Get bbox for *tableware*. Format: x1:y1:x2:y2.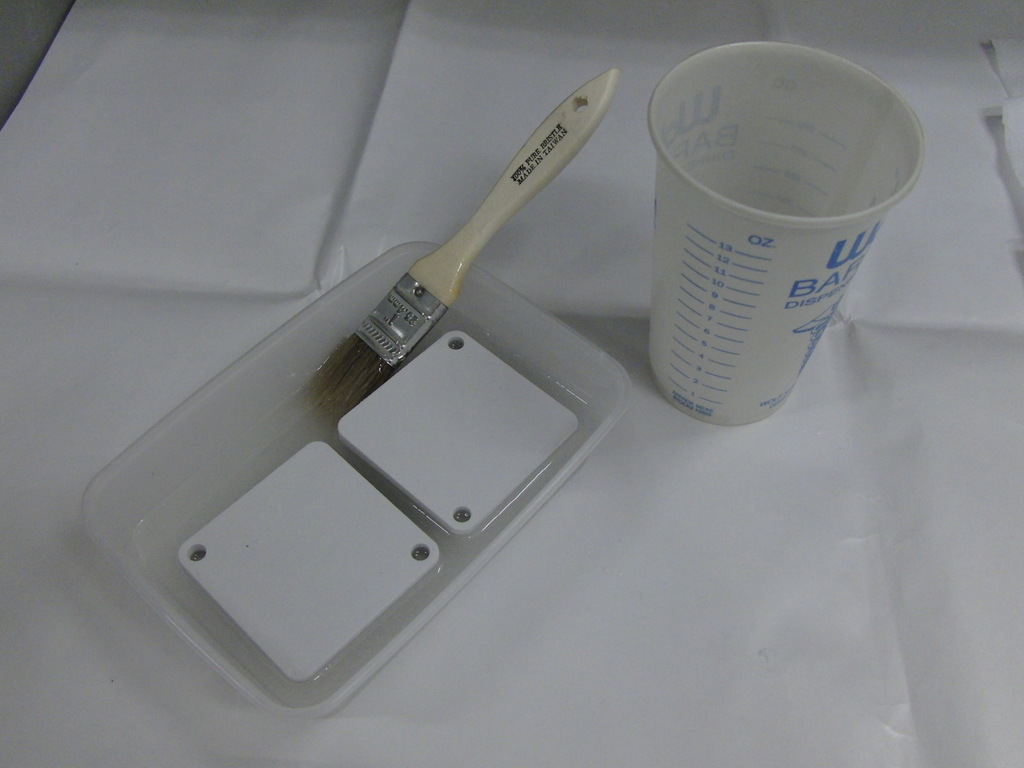
83:240:630:719.
